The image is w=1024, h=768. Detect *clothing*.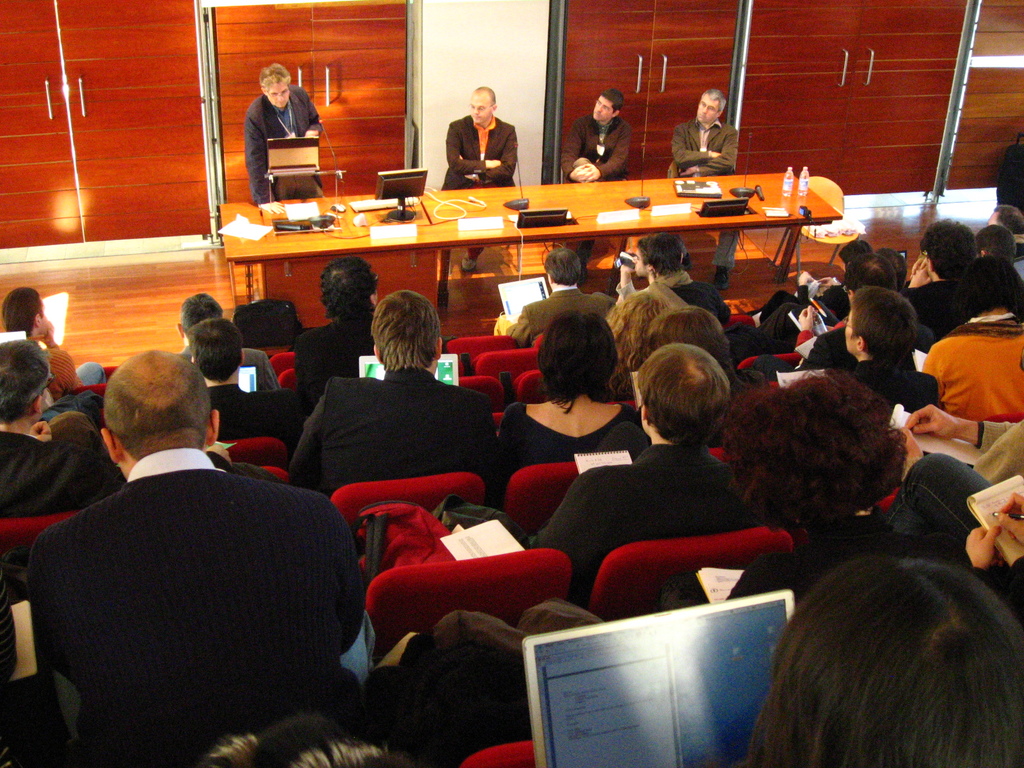
Detection: <box>756,280,847,323</box>.
